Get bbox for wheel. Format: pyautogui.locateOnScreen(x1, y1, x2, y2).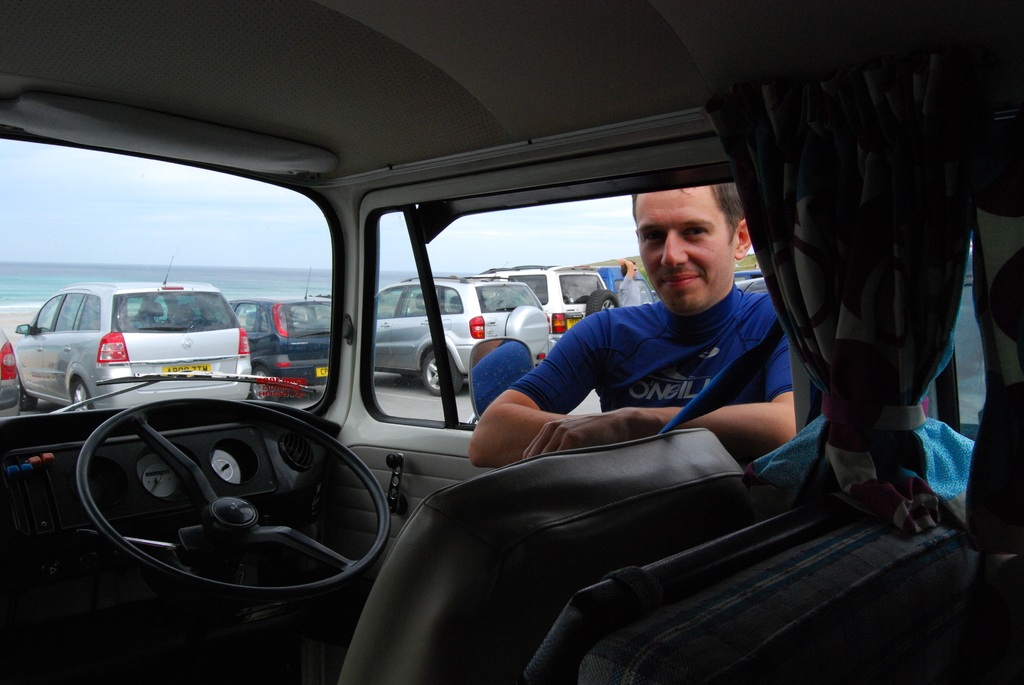
pyautogui.locateOnScreen(17, 375, 38, 410).
